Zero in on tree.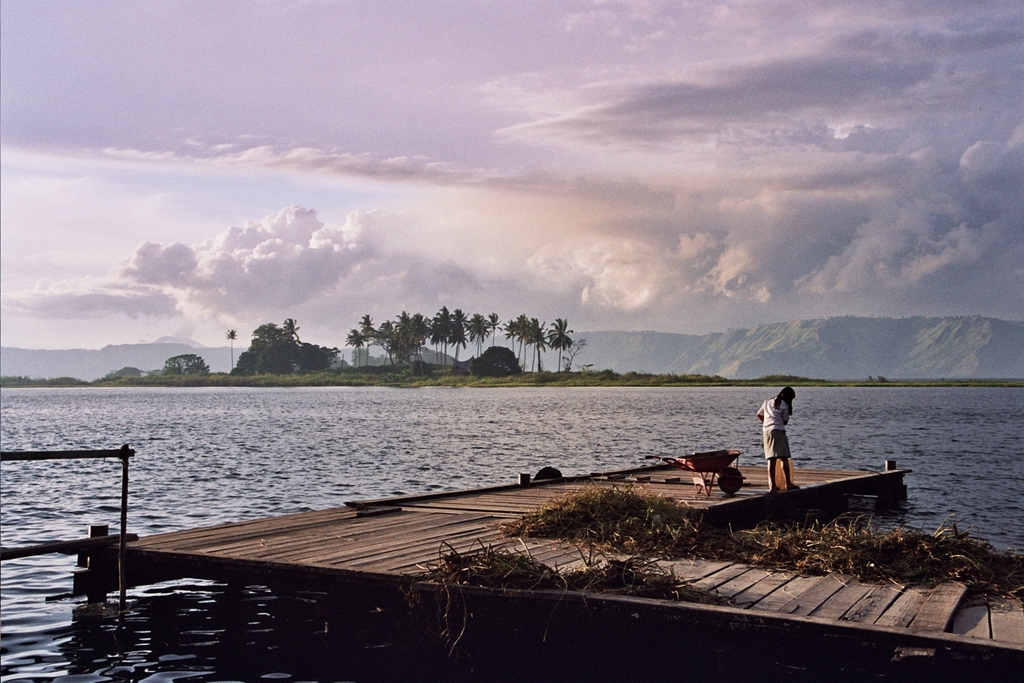
Zeroed in: locate(563, 339, 578, 370).
